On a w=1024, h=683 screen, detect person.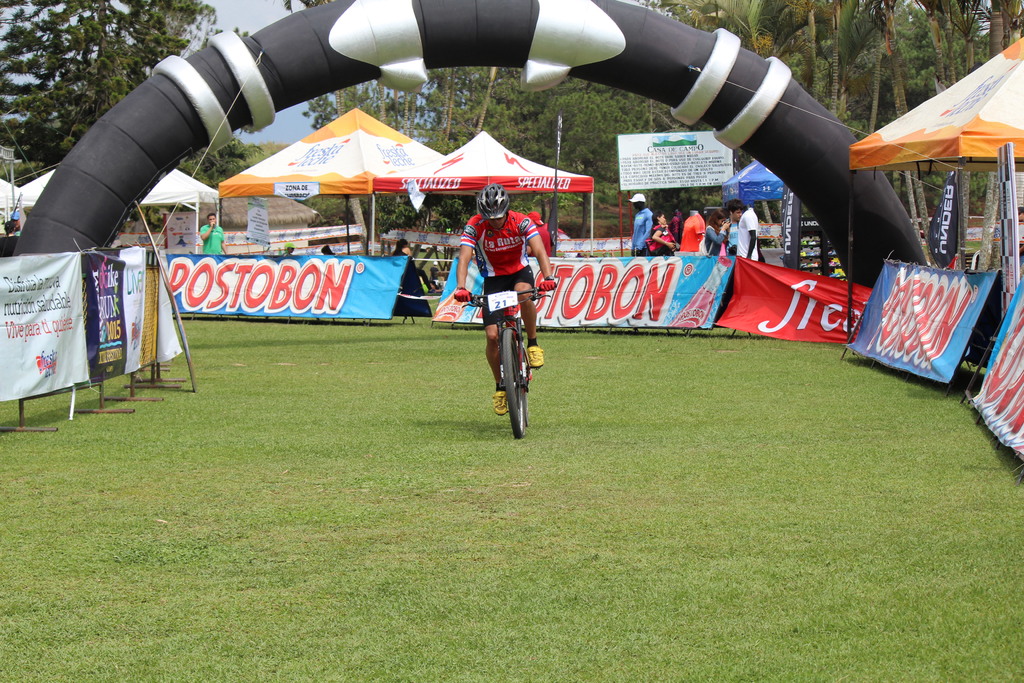
bbox(698, 207, 732, 258).
